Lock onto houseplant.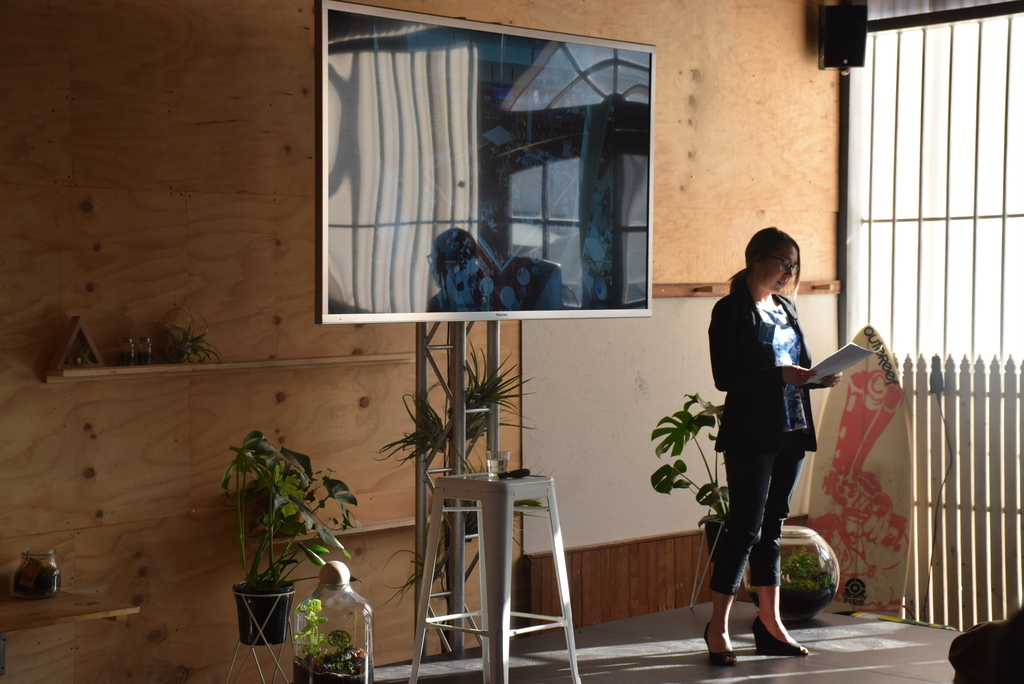
Locked: box=[211, 434, 351, 655].
